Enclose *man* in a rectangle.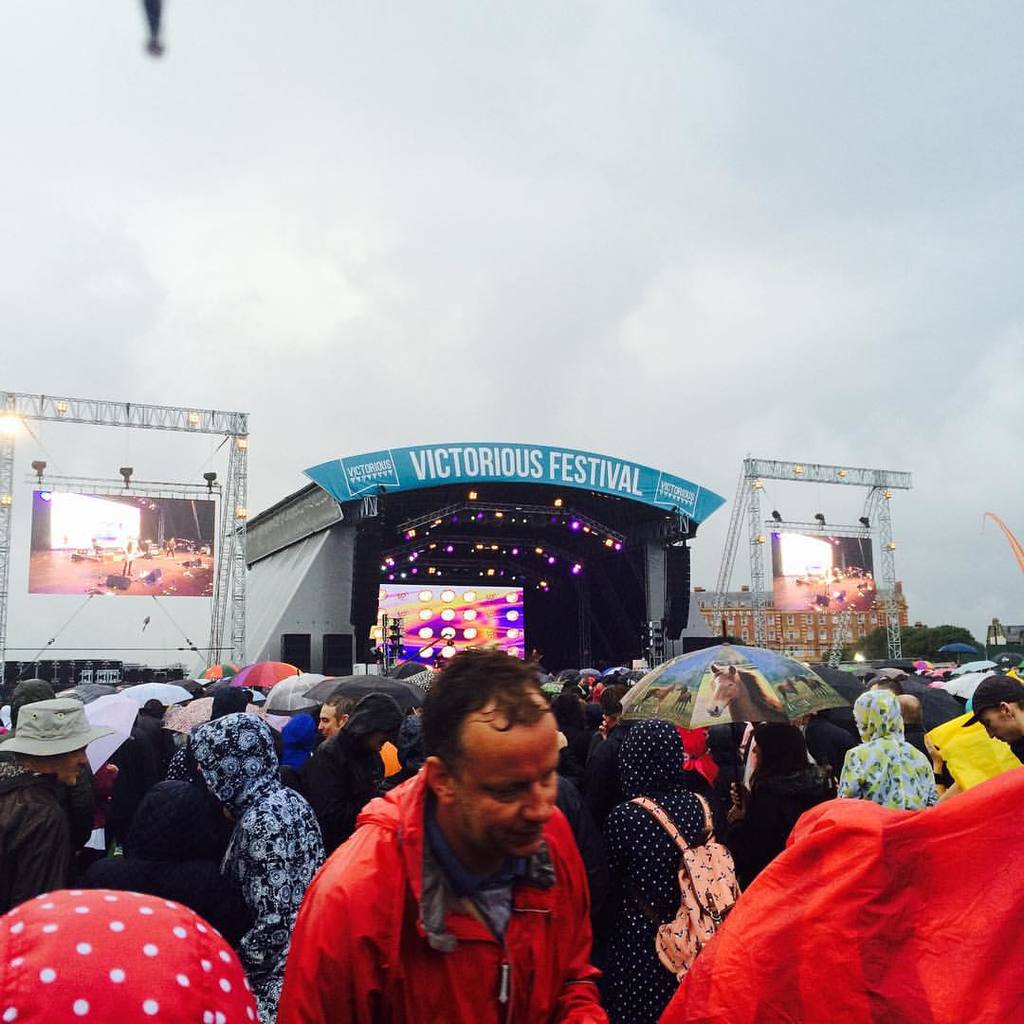
bbox=(0, 695, 117, 915).
